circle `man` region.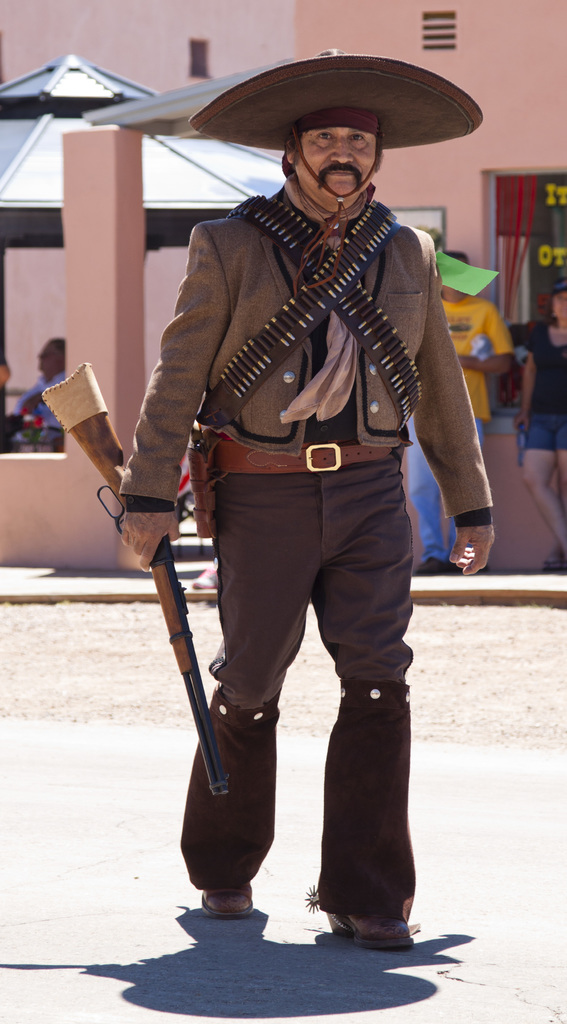
Region: [390, 242, 520, 589].
